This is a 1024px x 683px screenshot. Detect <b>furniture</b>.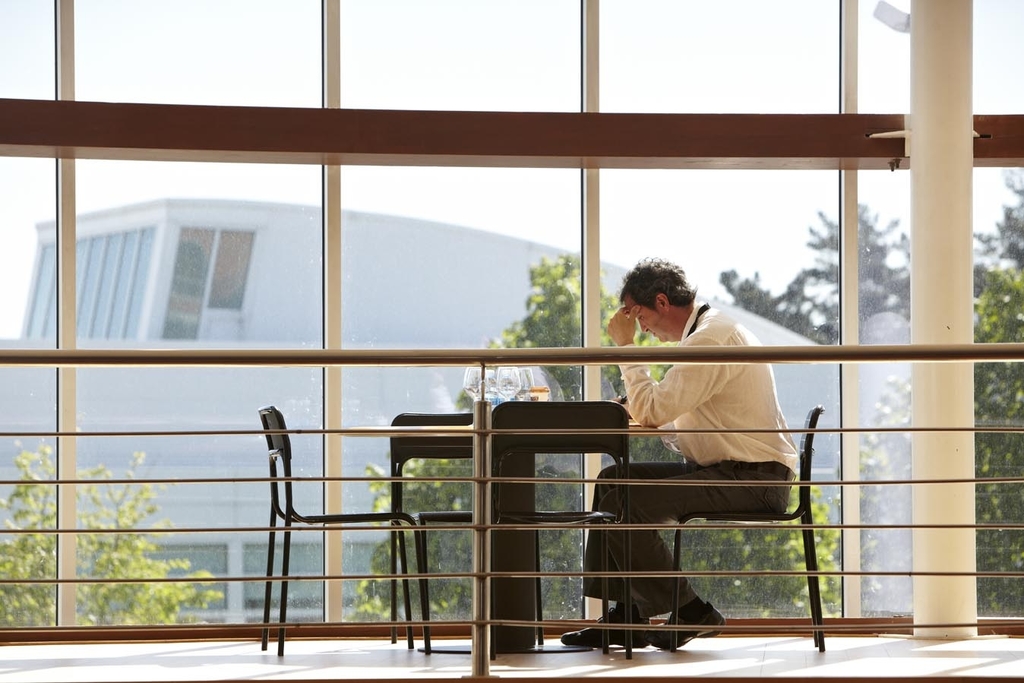
x1=386 y1=408 x2=486 y2=652.
